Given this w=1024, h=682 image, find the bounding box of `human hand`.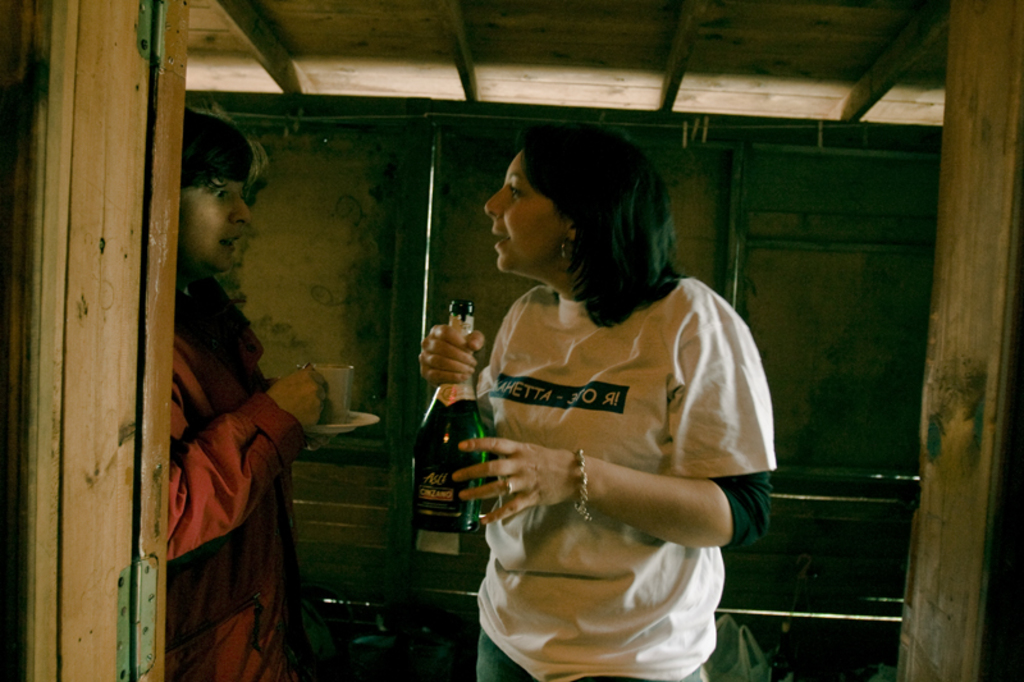
[left=268, top=370, right=324, bottom=435].
